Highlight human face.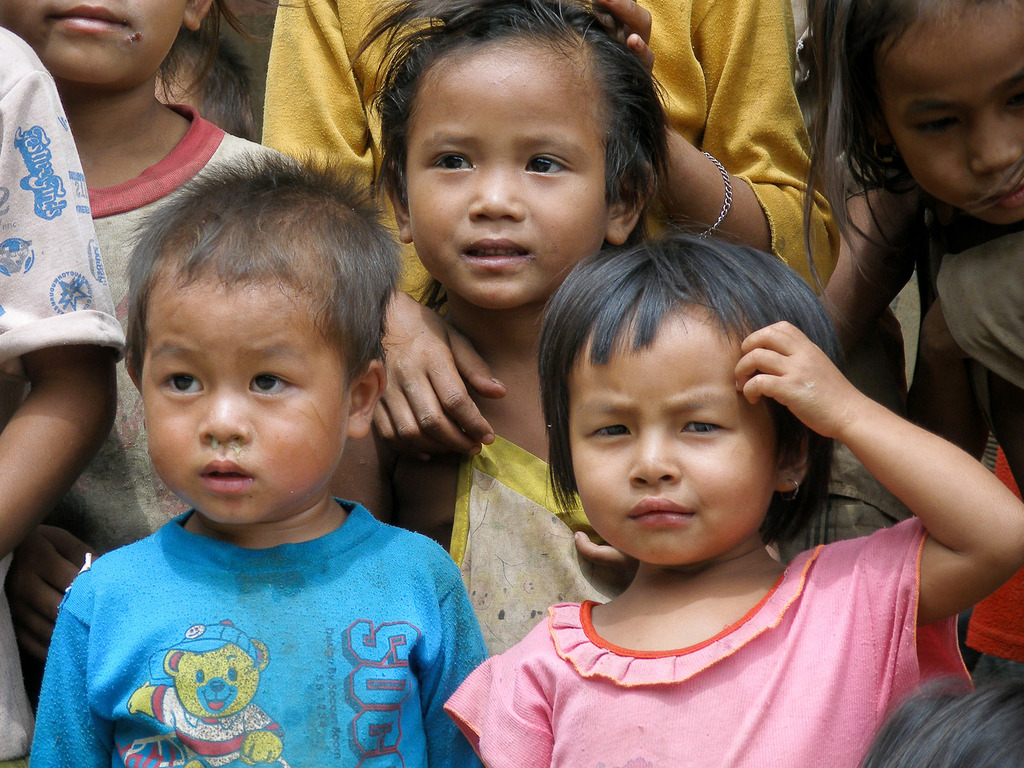
Highlighted region: select_region(407, 46, 607, 307).
